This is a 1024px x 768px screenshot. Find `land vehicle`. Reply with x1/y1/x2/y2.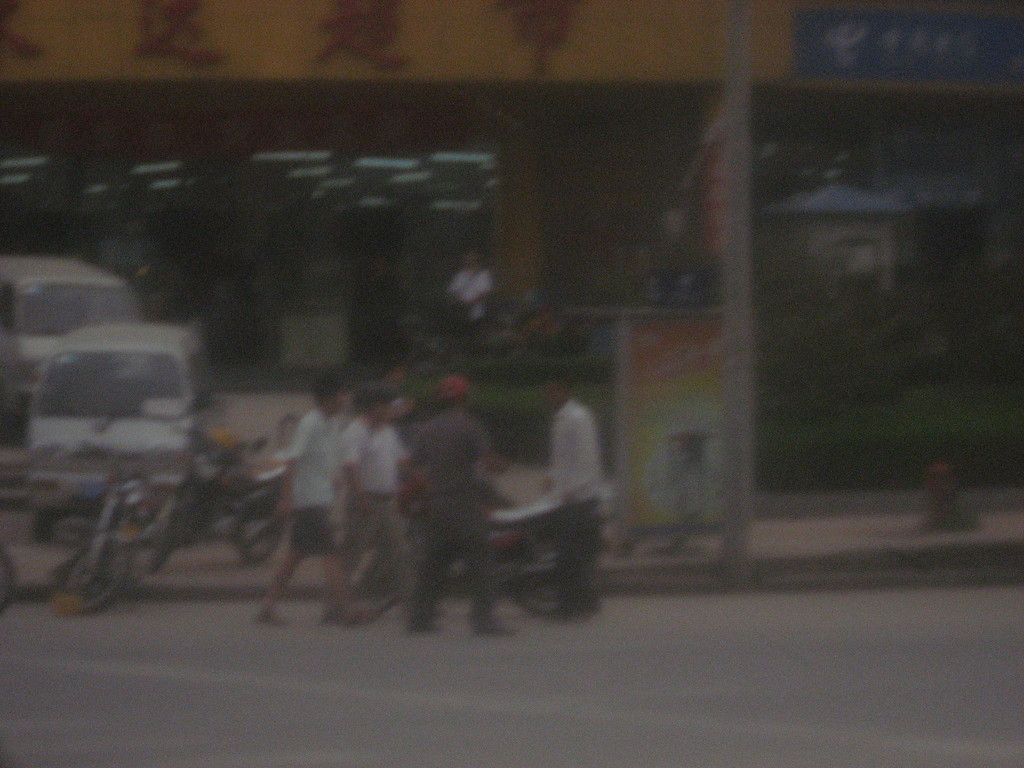
63/459/143/611.
